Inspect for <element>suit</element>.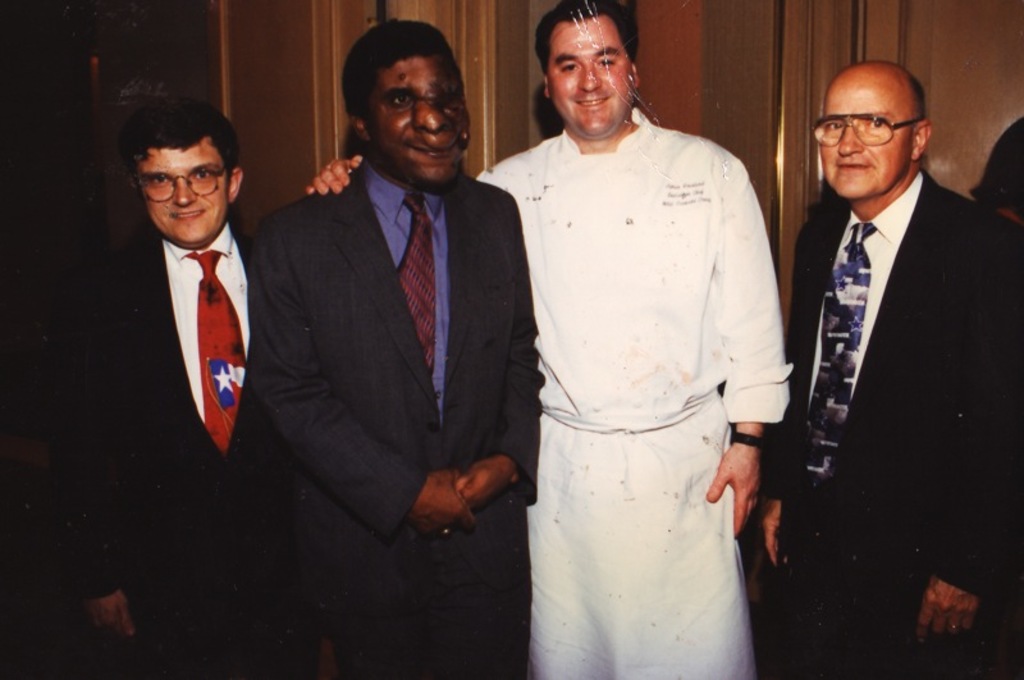
Inspection: <box>758,166,1023,679</box>.
